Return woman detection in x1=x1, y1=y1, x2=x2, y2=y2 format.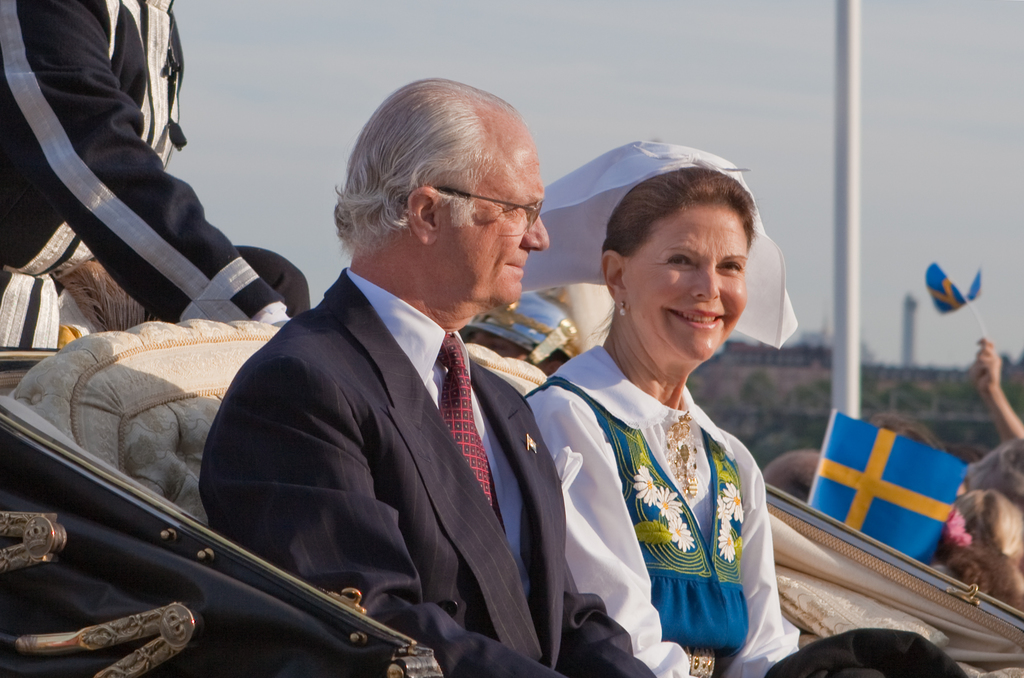
x1=533, y1=154, x2=816, y2=674.
